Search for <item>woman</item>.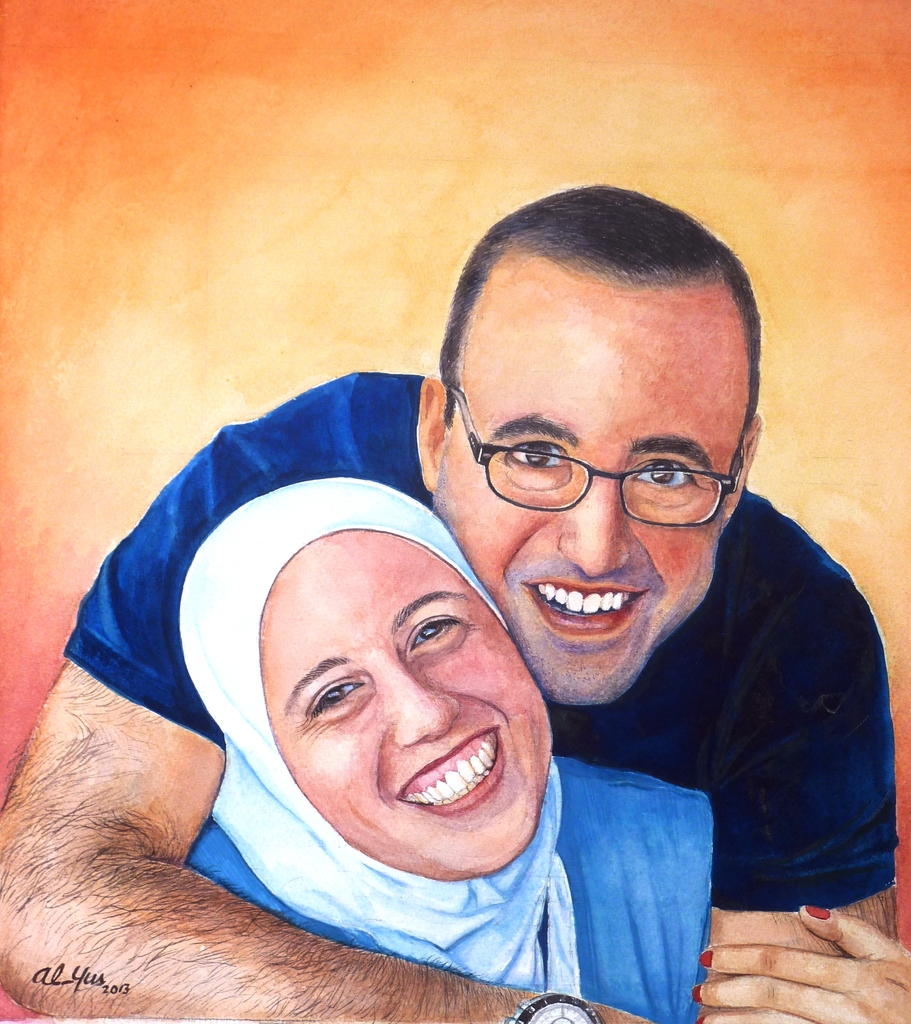
Found at select_region(155, 479, 739, 1023).
